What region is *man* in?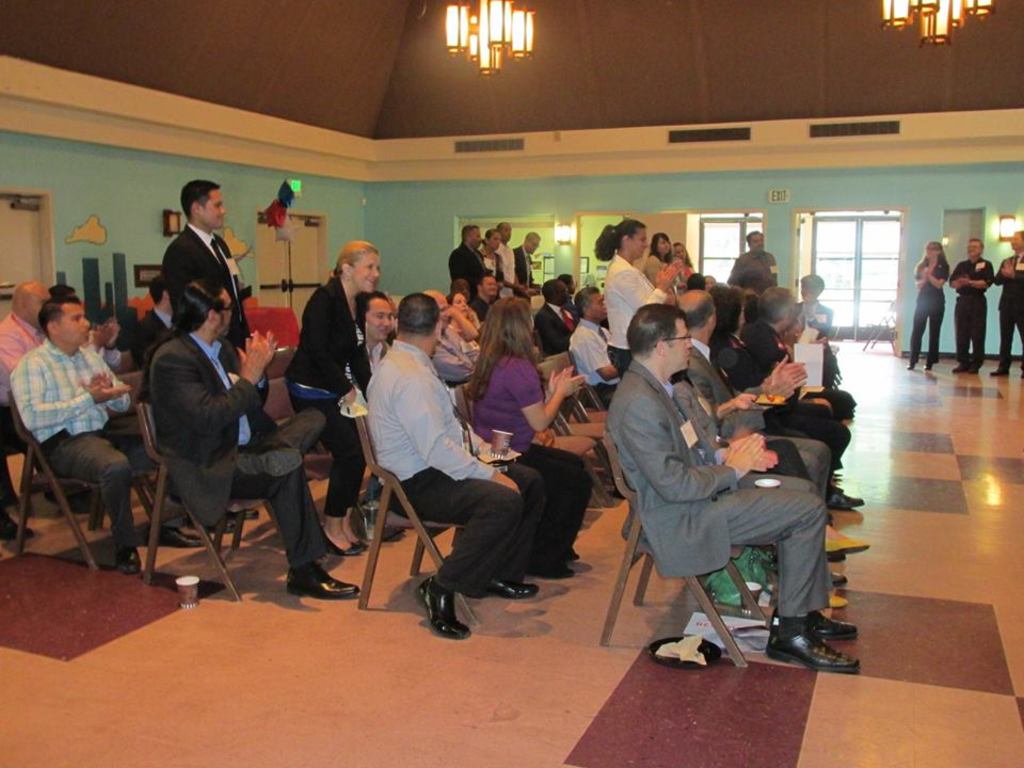
select_region(421, 288, 475, 386).
